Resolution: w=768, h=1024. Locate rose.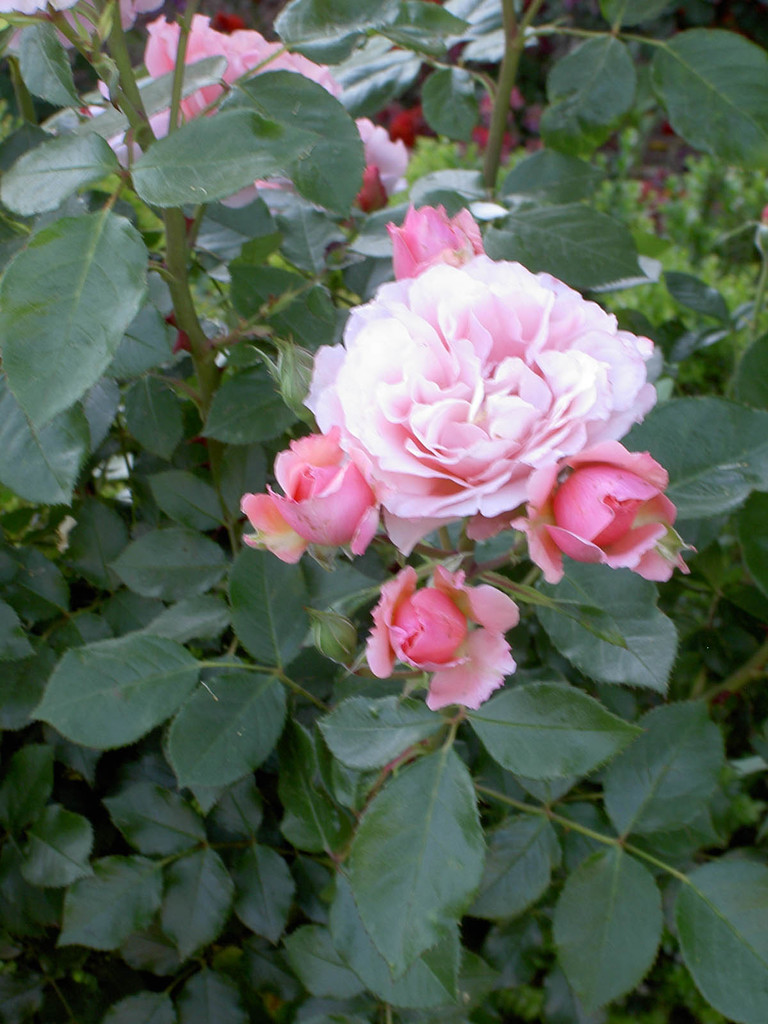
513:440:696:588.
